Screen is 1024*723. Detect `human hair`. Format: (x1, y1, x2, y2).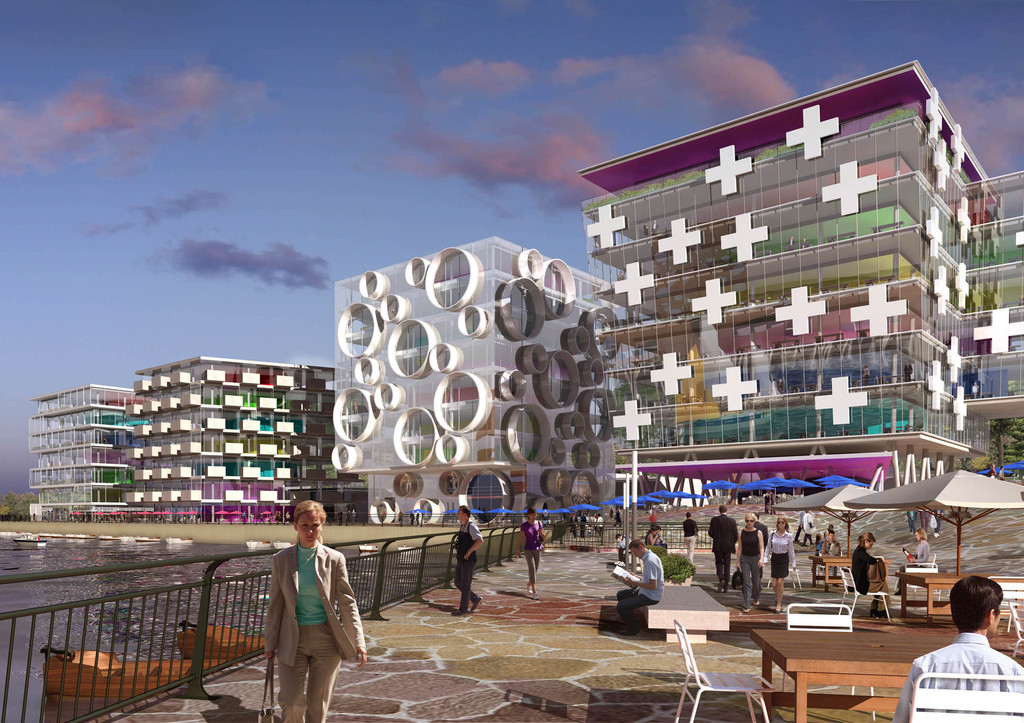
(294, 503, 332, 531).
